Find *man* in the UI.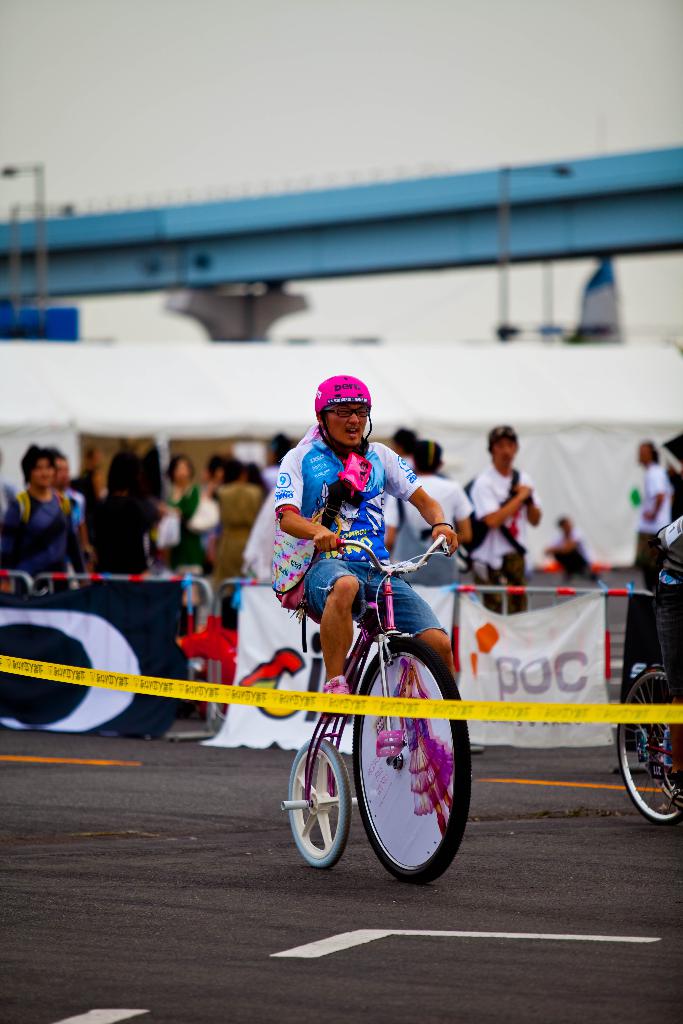
UI element at l=540, t=512, r=597, b=579.
